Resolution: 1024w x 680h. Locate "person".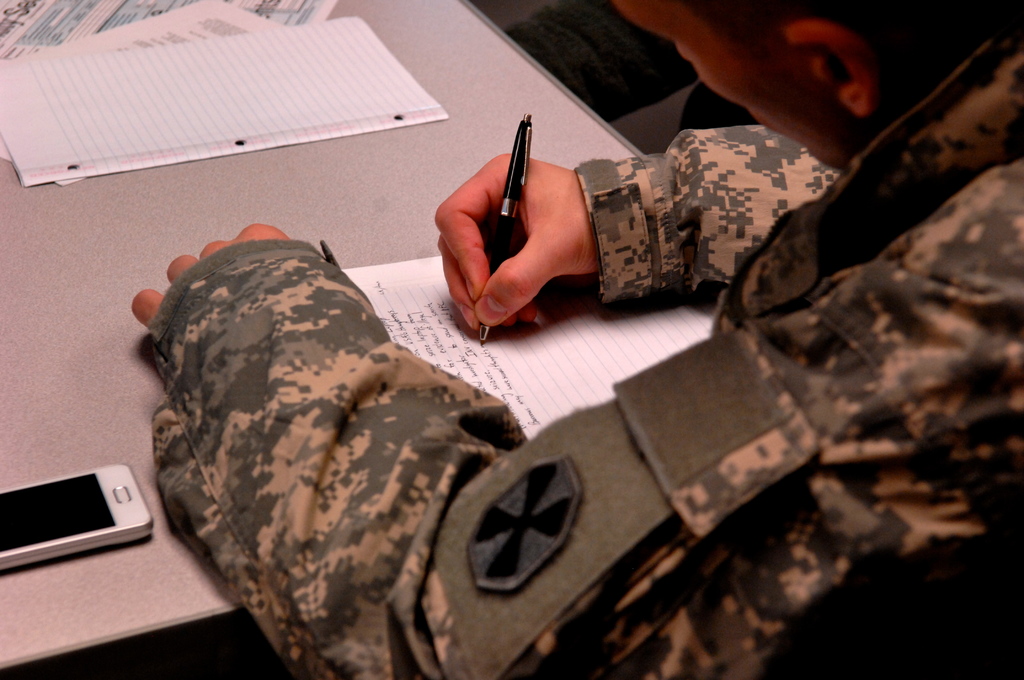
left=127, top=0, right=1023, bottom=679.
